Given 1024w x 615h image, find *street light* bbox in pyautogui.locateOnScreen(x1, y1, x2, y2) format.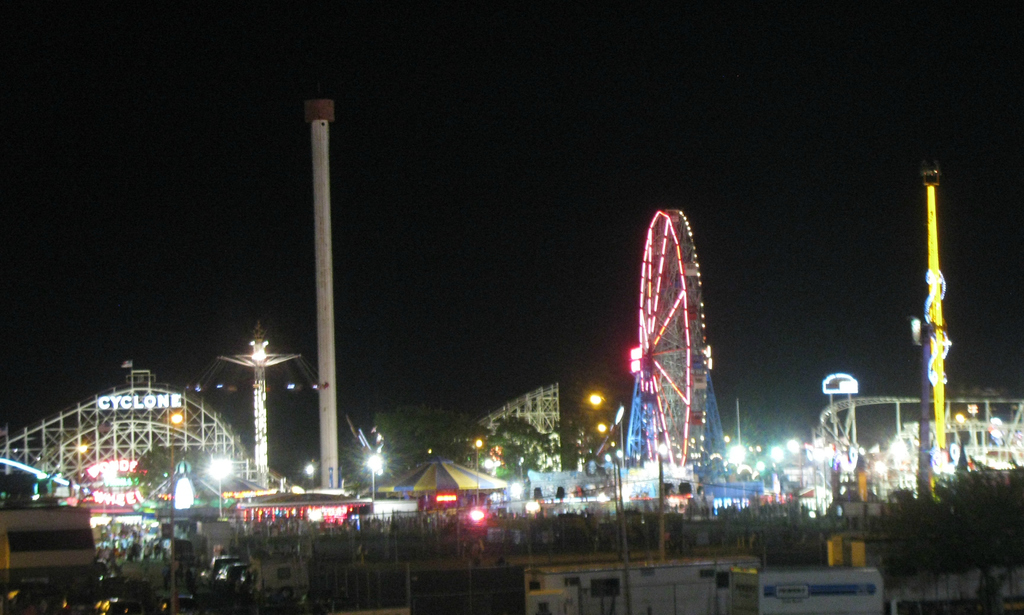
pyautogui.locateOnScreen(473, 436, 484, 505).
